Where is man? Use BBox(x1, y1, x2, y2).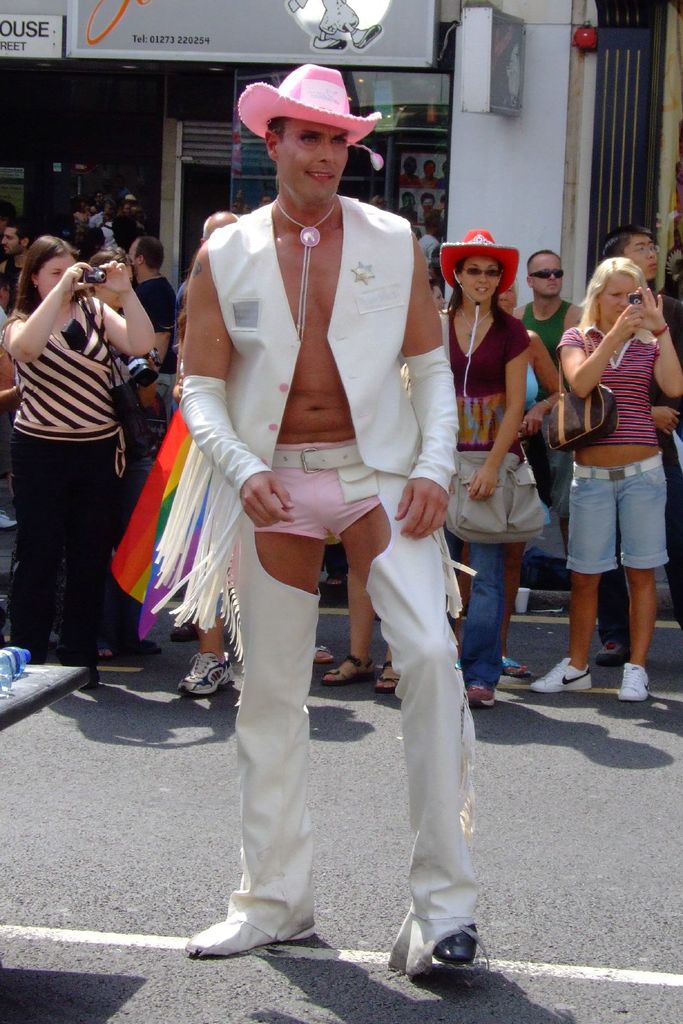
BBox(416, 155, 437, 188).
